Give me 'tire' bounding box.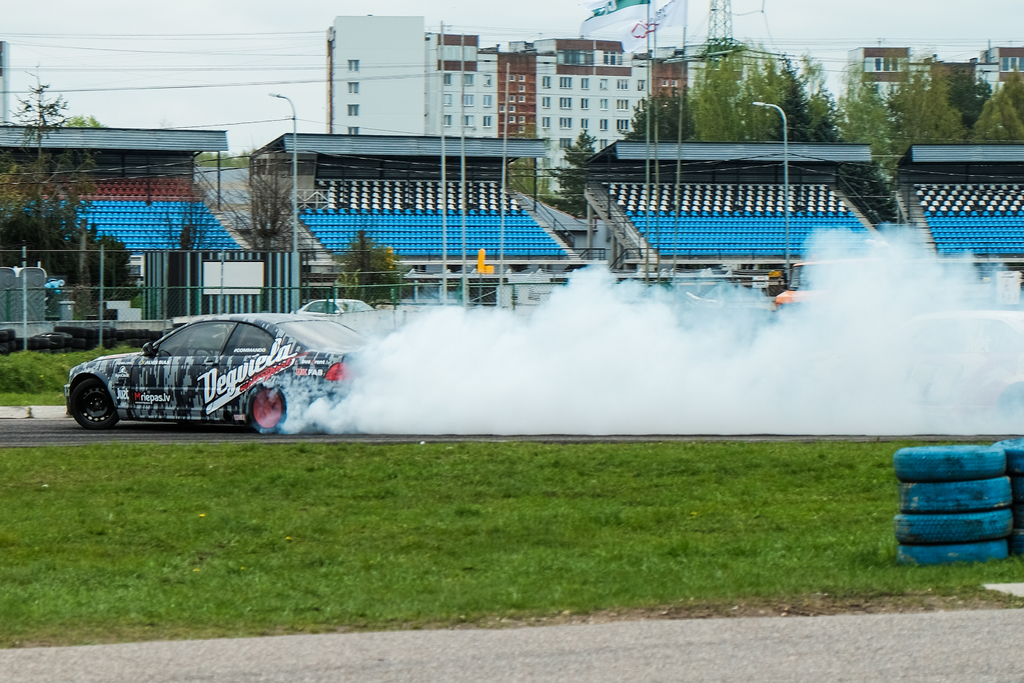
68 375 119 431.
